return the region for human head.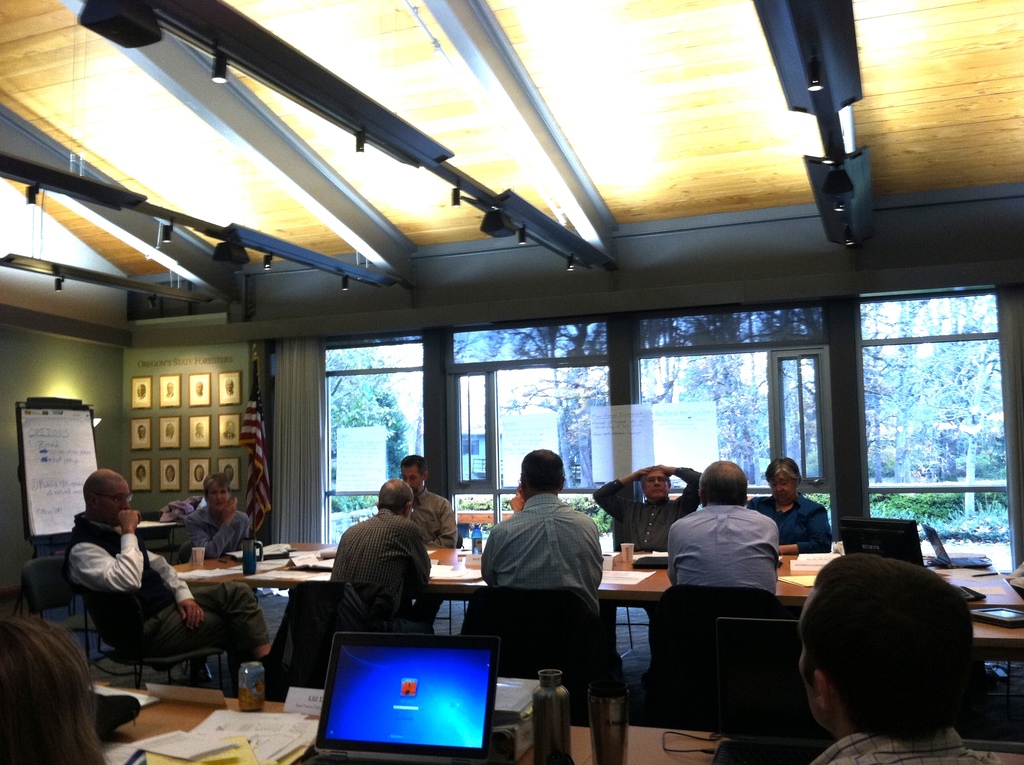
[x1=135, y1=467, x2=145, y2=478].
